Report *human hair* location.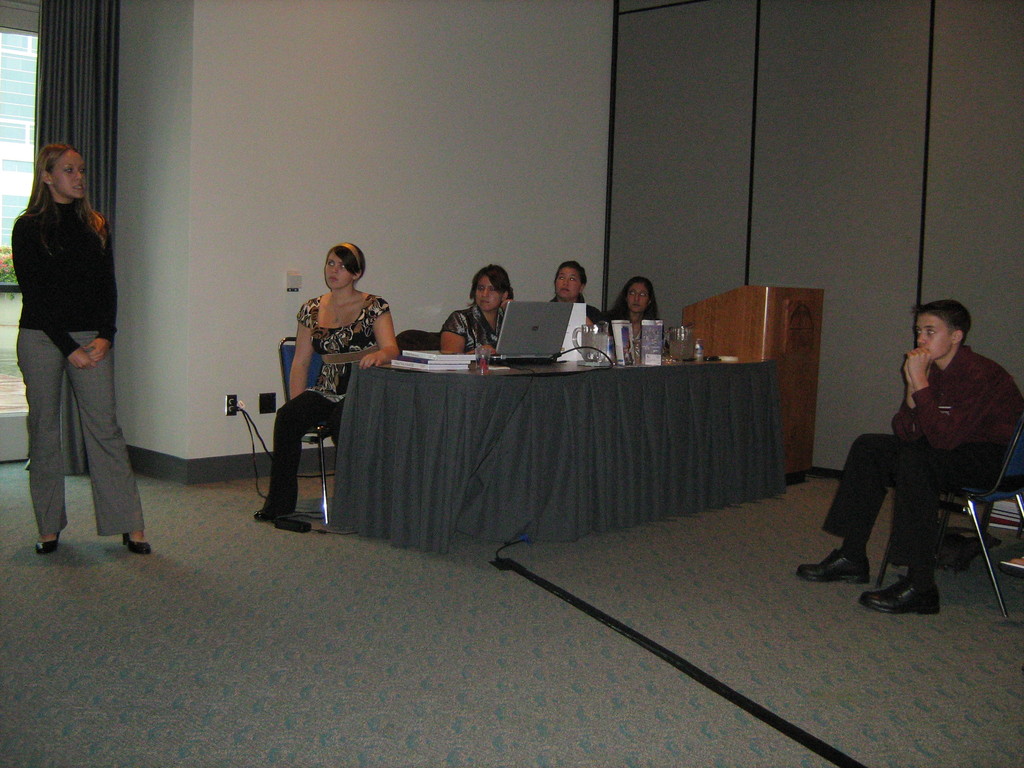
Report: locate(14, 143, 108, 260).
